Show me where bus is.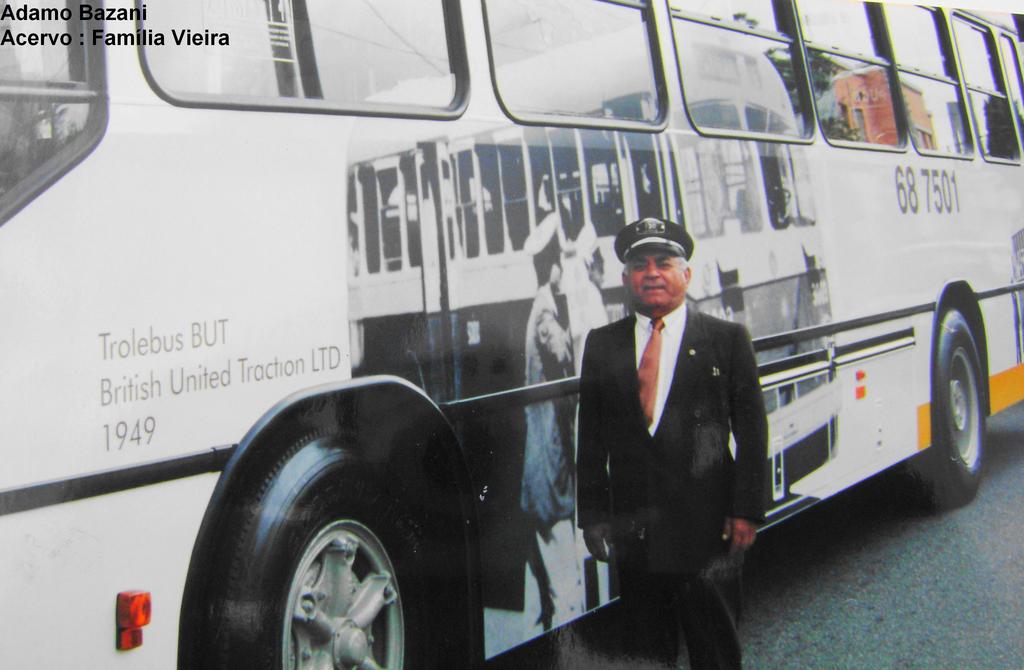
bus is at 0, 0, 1023, 669.
